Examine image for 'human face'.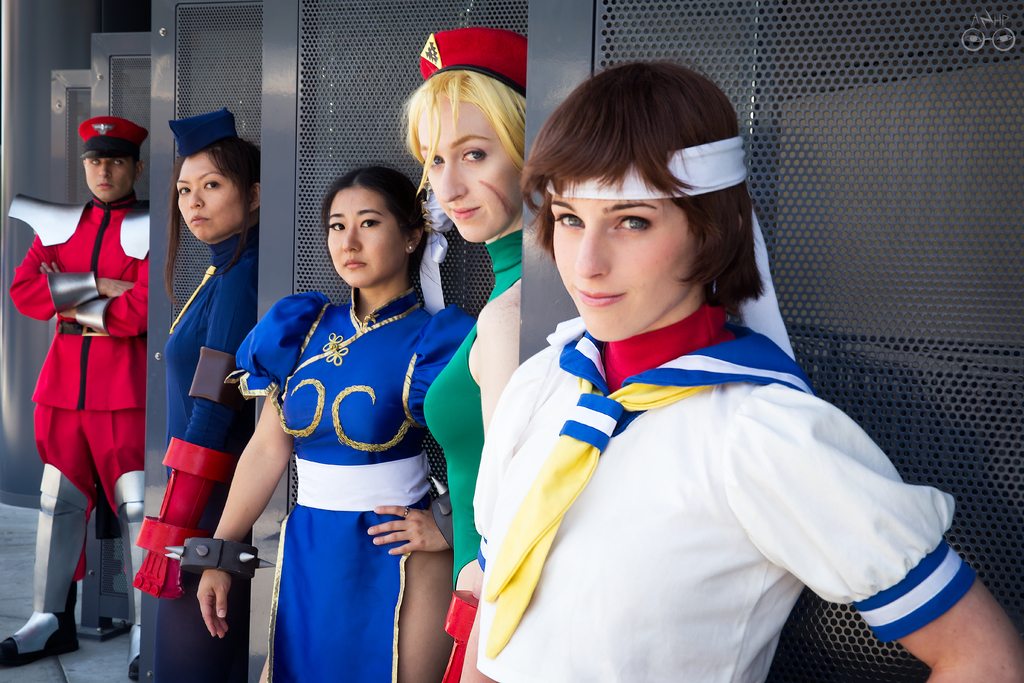
Examination result: 86 154 133 206.
